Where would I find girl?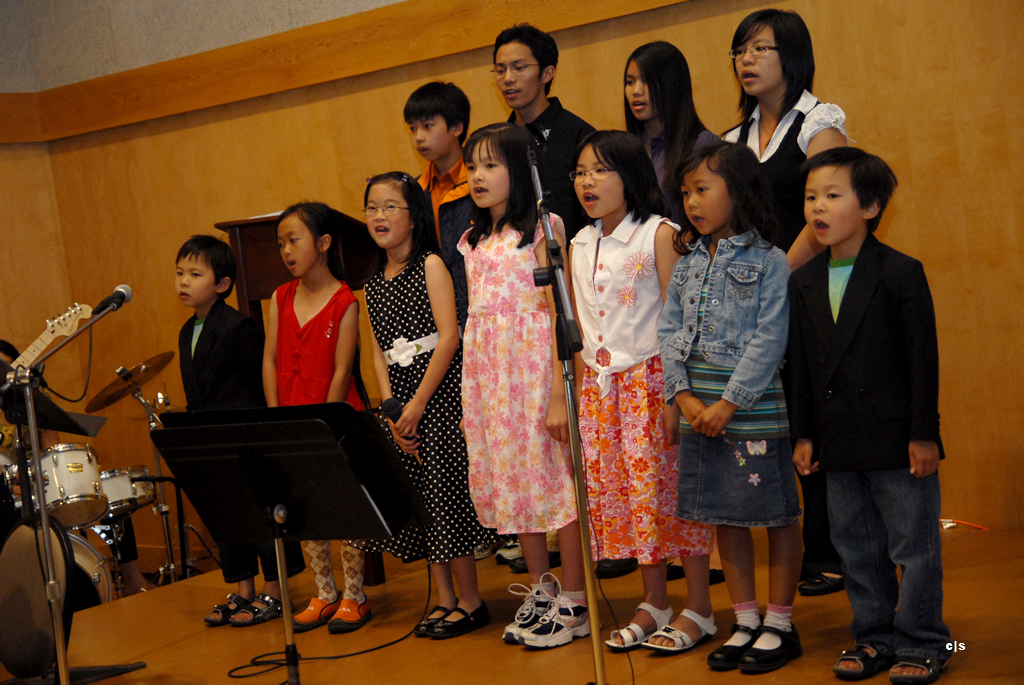
At <region>650, 128, 800, 676</region>.
